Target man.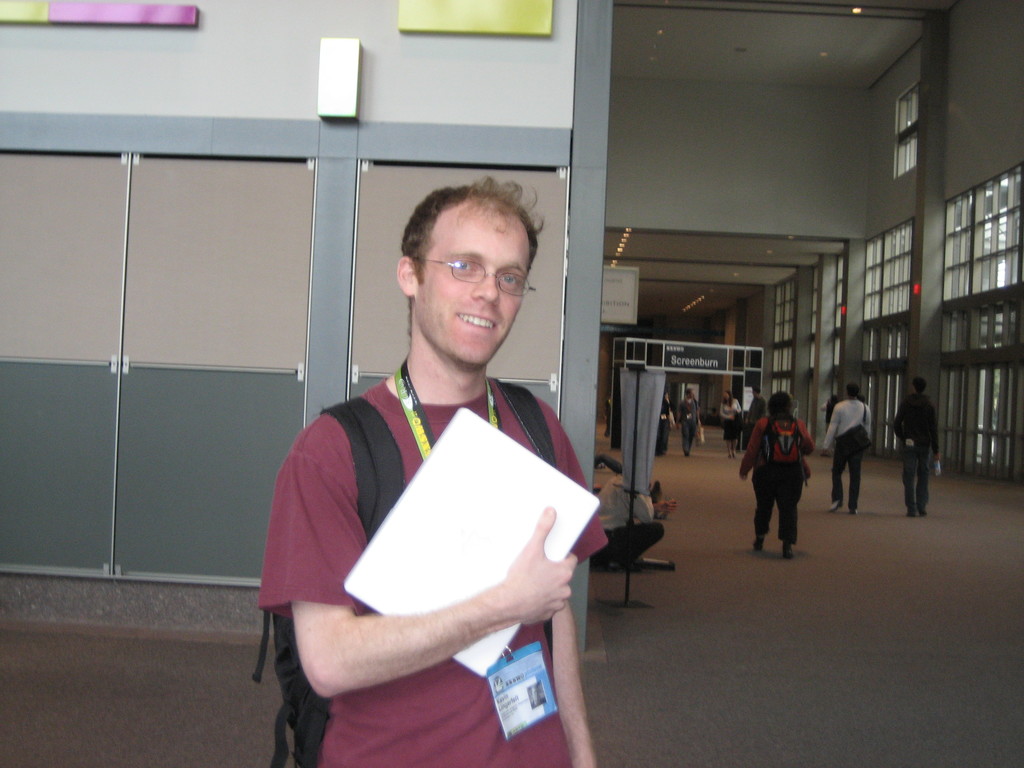
Target region: [left=893, top=373, right=940, bottom=520].
